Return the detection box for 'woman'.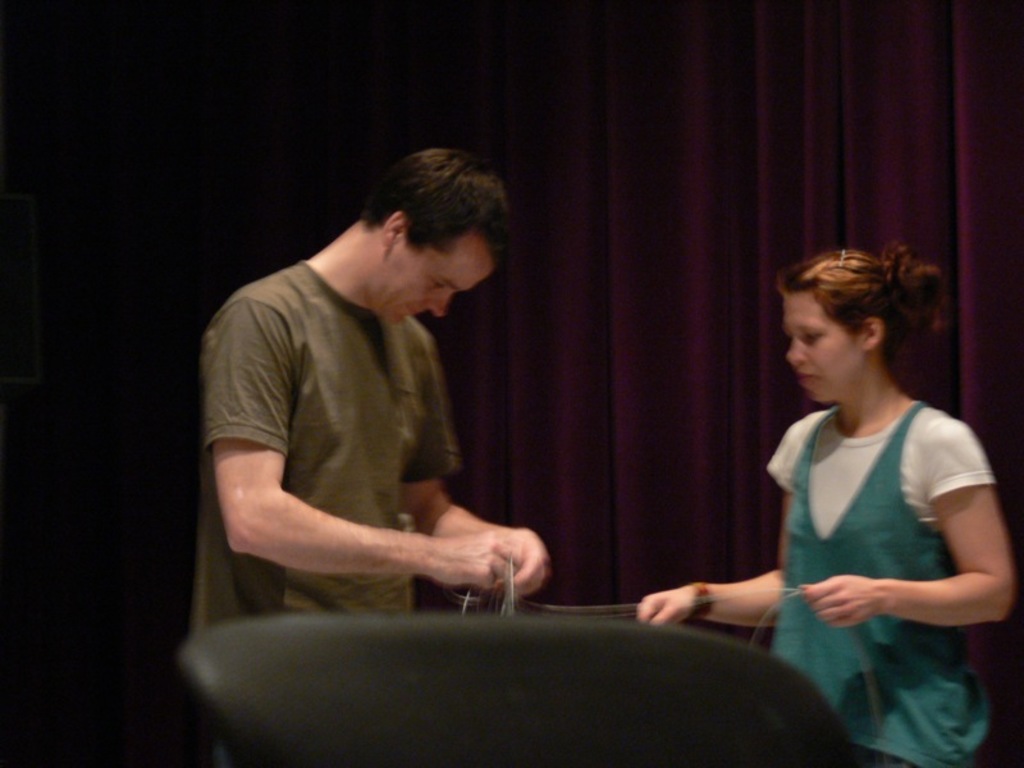
<box>686,229,1000,735</box>.
